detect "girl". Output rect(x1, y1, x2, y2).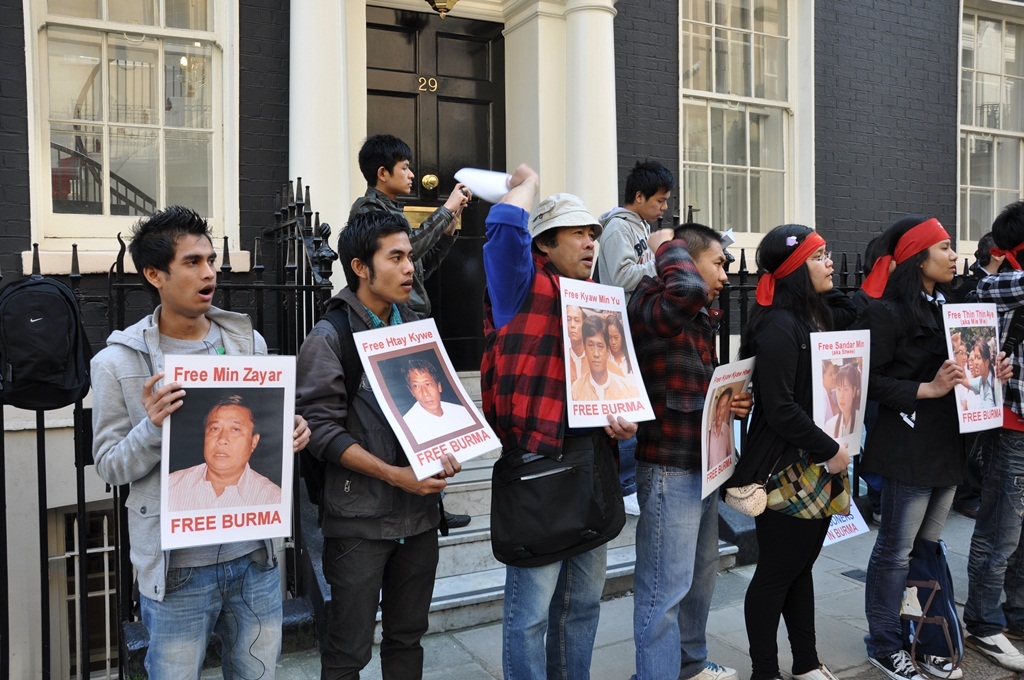
rect(740, 217, 841, 679).
